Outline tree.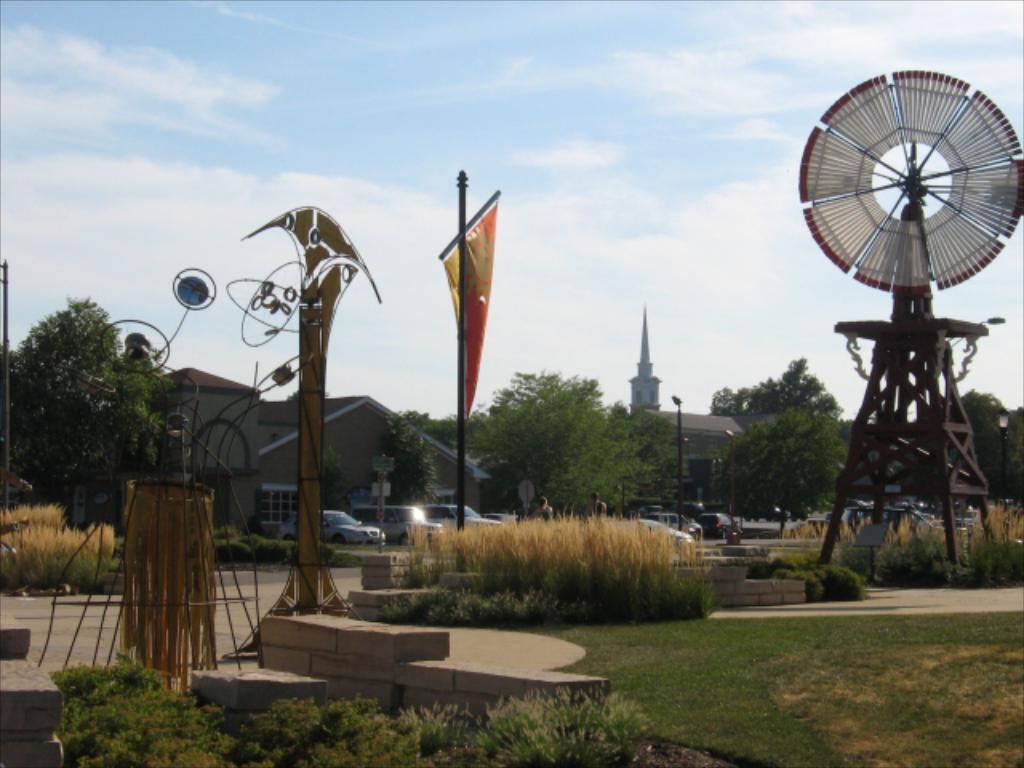
Outline: [x1=0, y1=291, x2=187, y2=550].
